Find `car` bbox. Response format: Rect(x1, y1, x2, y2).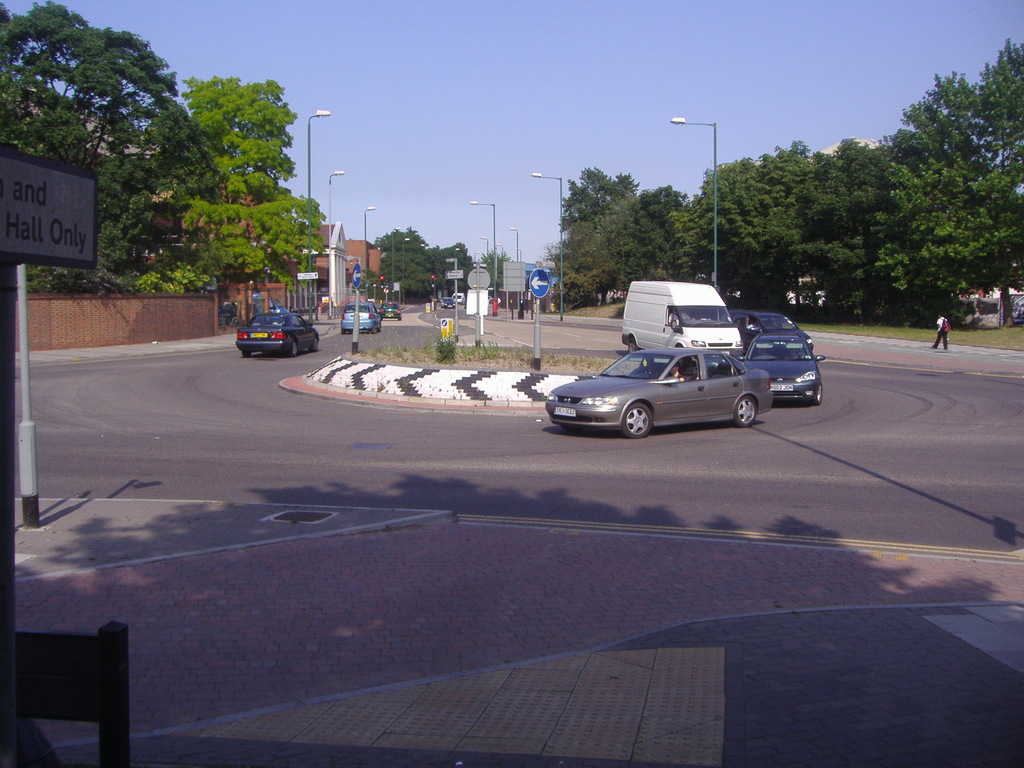
Rect(381, 299, 397, 319).
